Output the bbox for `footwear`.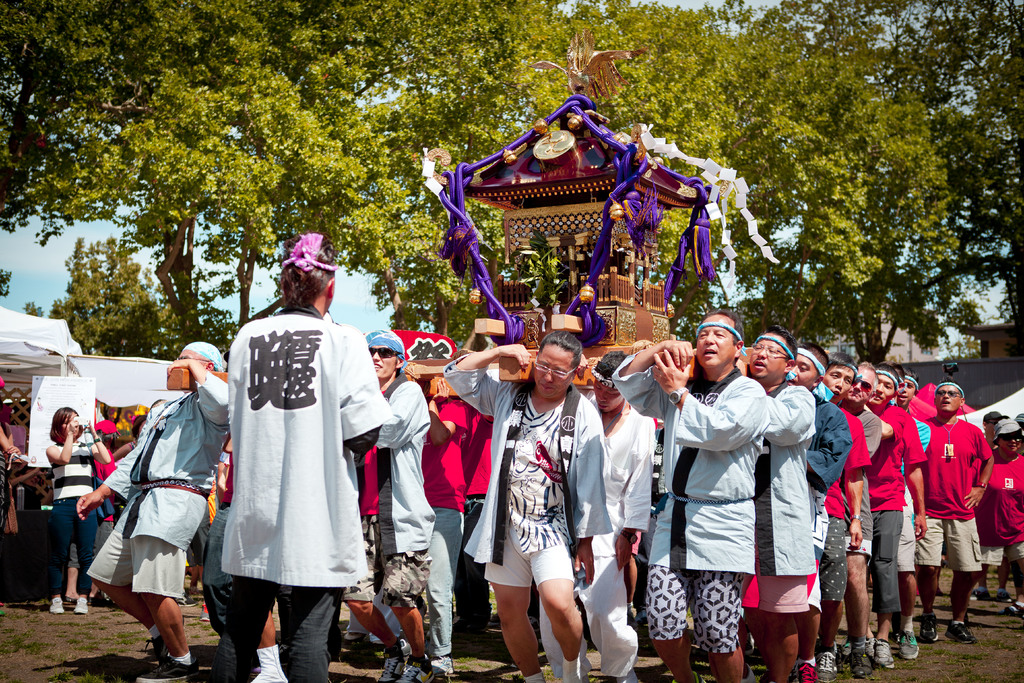
<box>49,594,68,614</box>.
